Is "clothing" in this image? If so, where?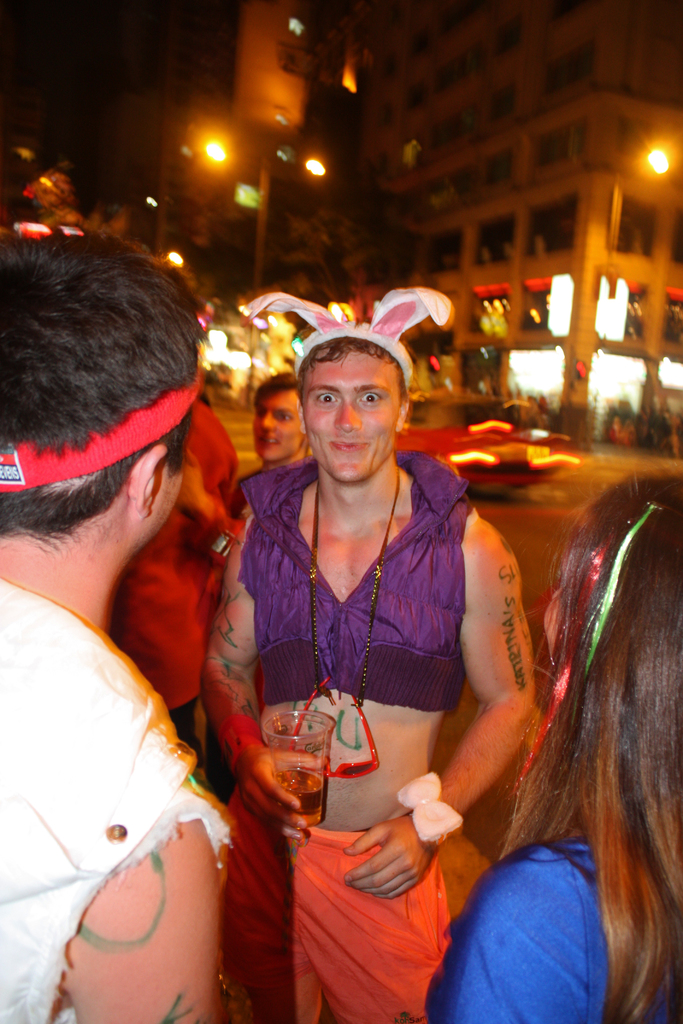
Yes, at l=219, t=799, r=445, b=1023.
